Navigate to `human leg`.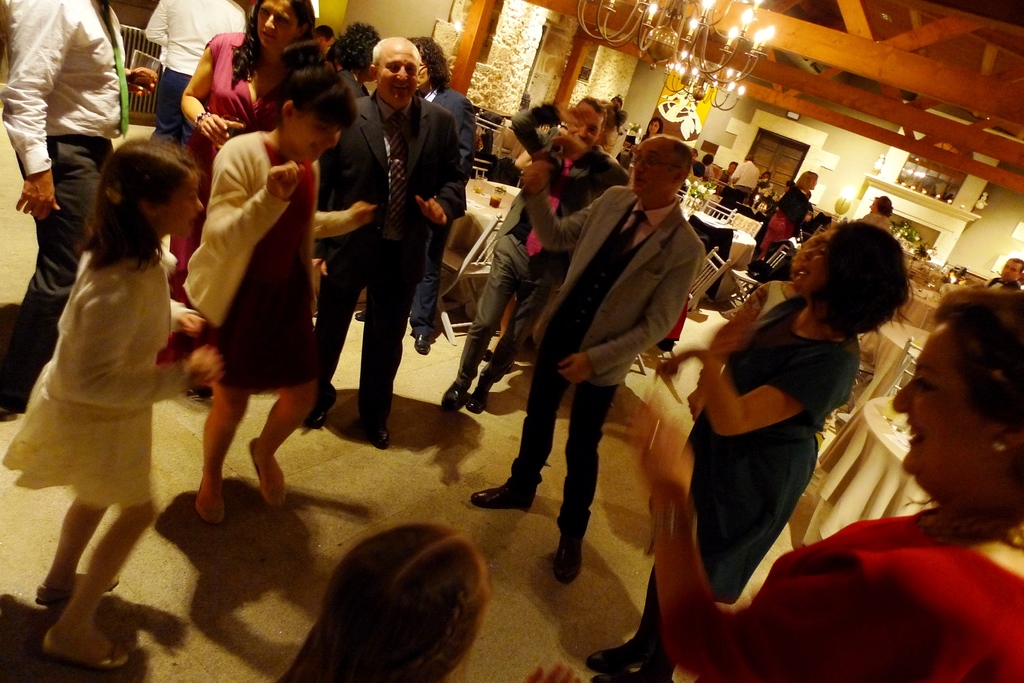
Navigation target: 14/131/99/419.
